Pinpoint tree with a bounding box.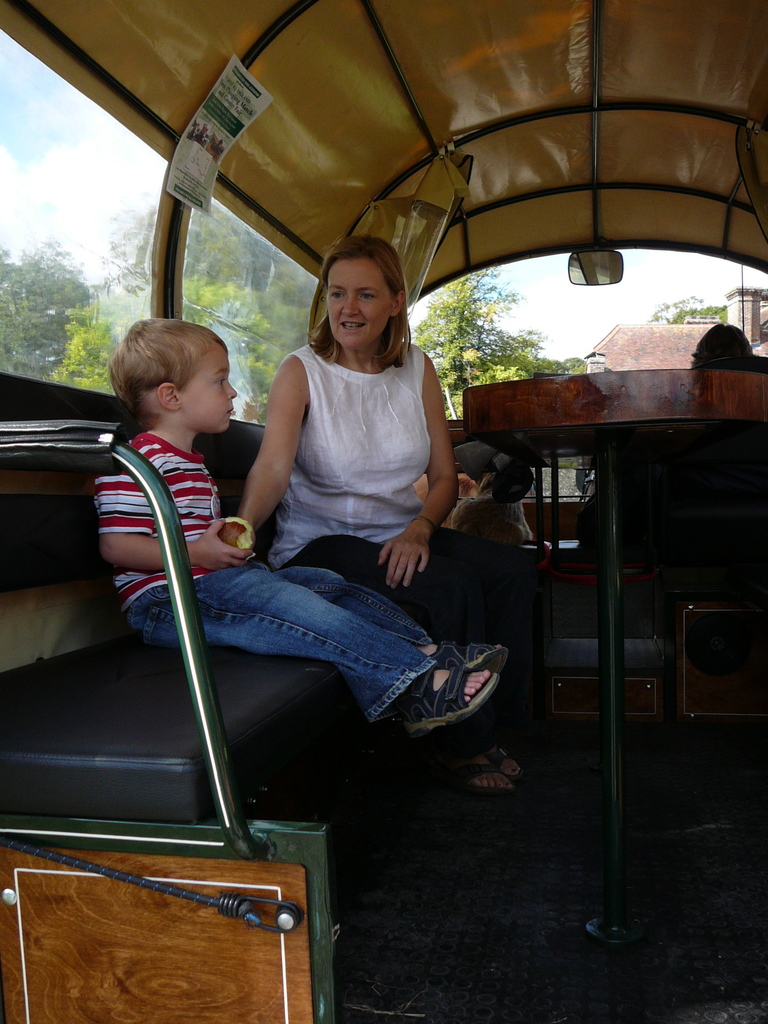
(402,262,586,416).
